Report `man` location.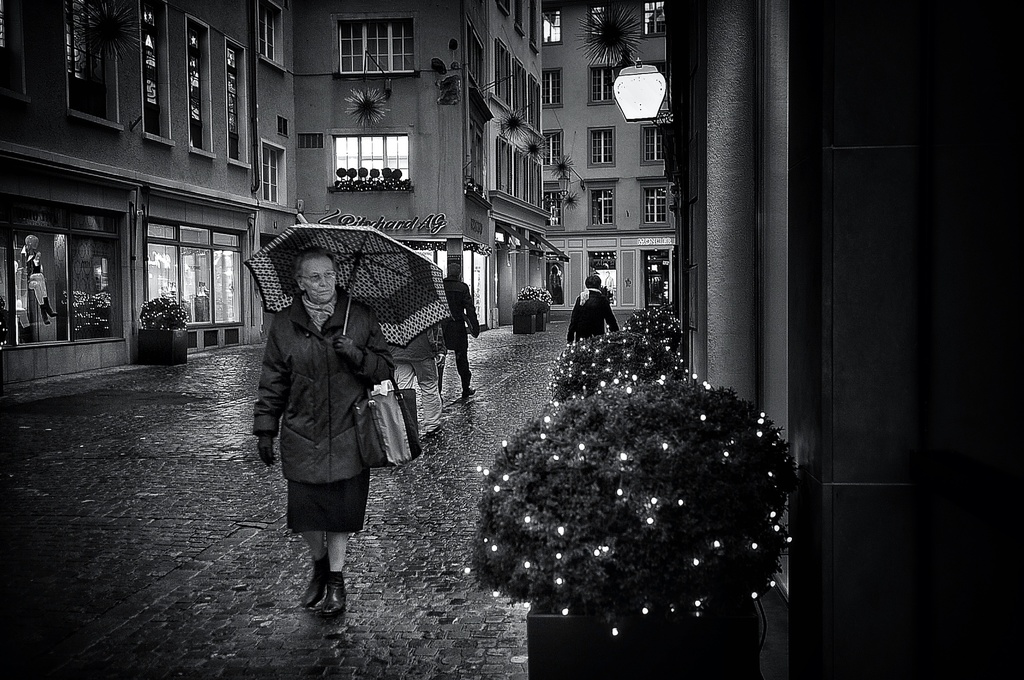
Report: box(434, 261, 481, 403).
